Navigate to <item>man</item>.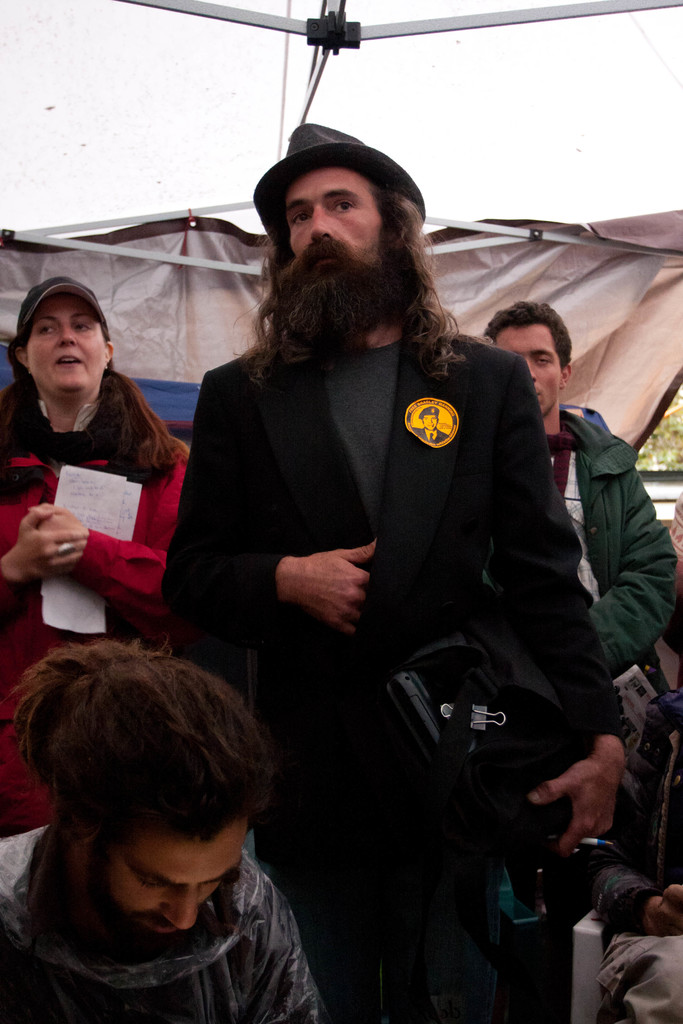
Navigation target: bbox=[162, 121, 609, 984].
